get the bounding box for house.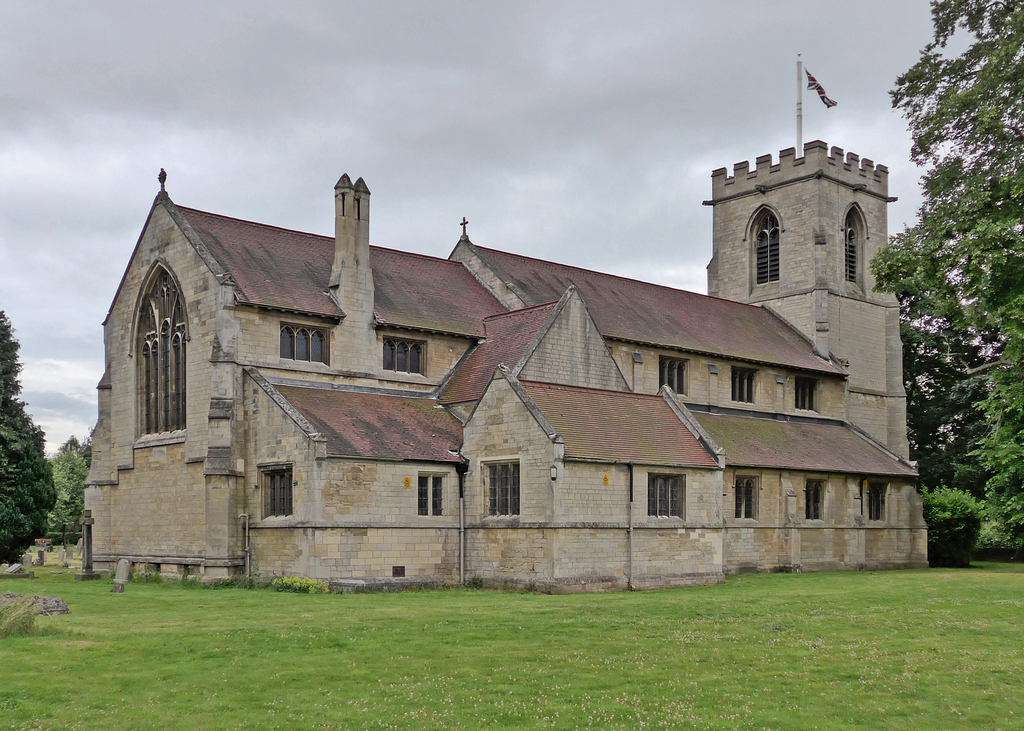
(x1=493, y1=269, x2=728, y2=595).
